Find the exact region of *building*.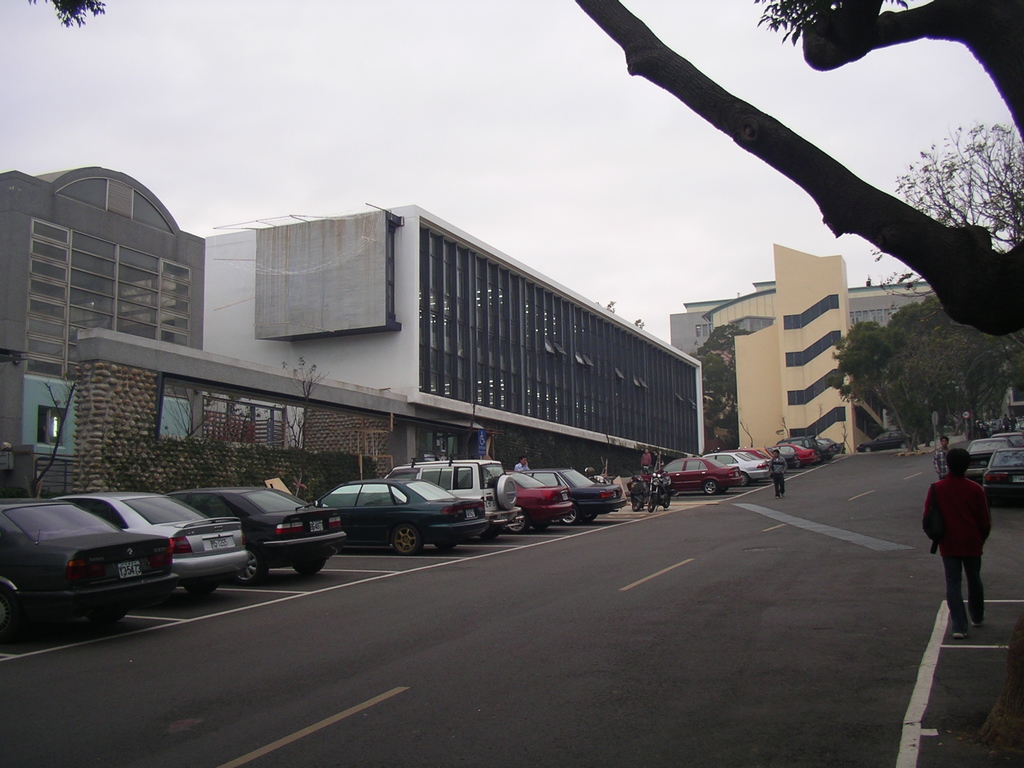
Exact region: x1=0, y1=167, x2=204, y2=375.
